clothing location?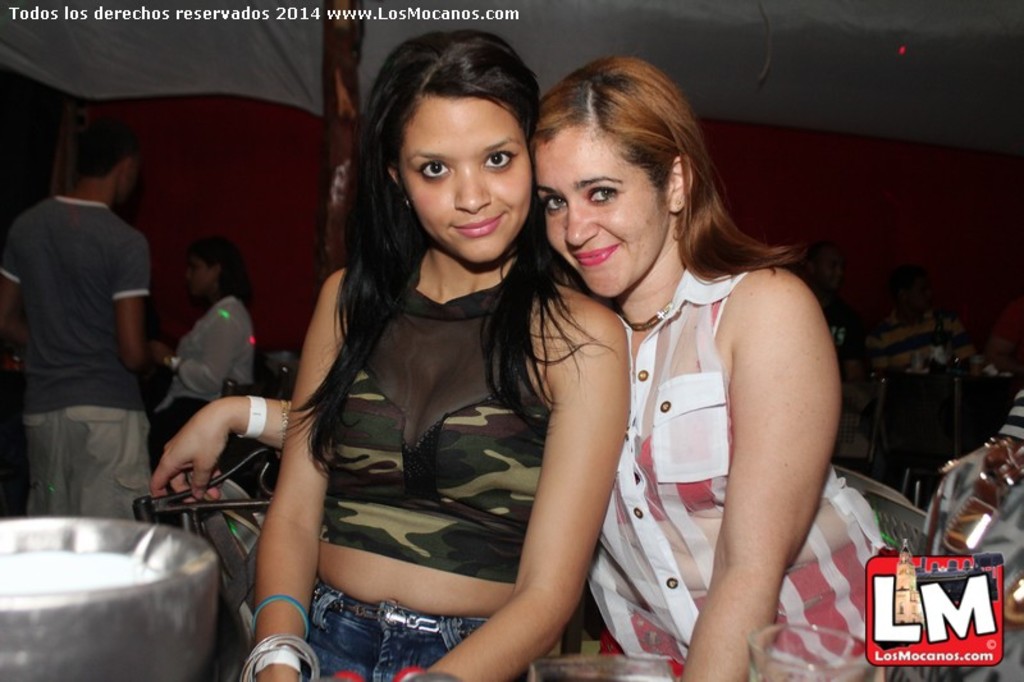
(left=283, top=581, right=508, bottom=681)
